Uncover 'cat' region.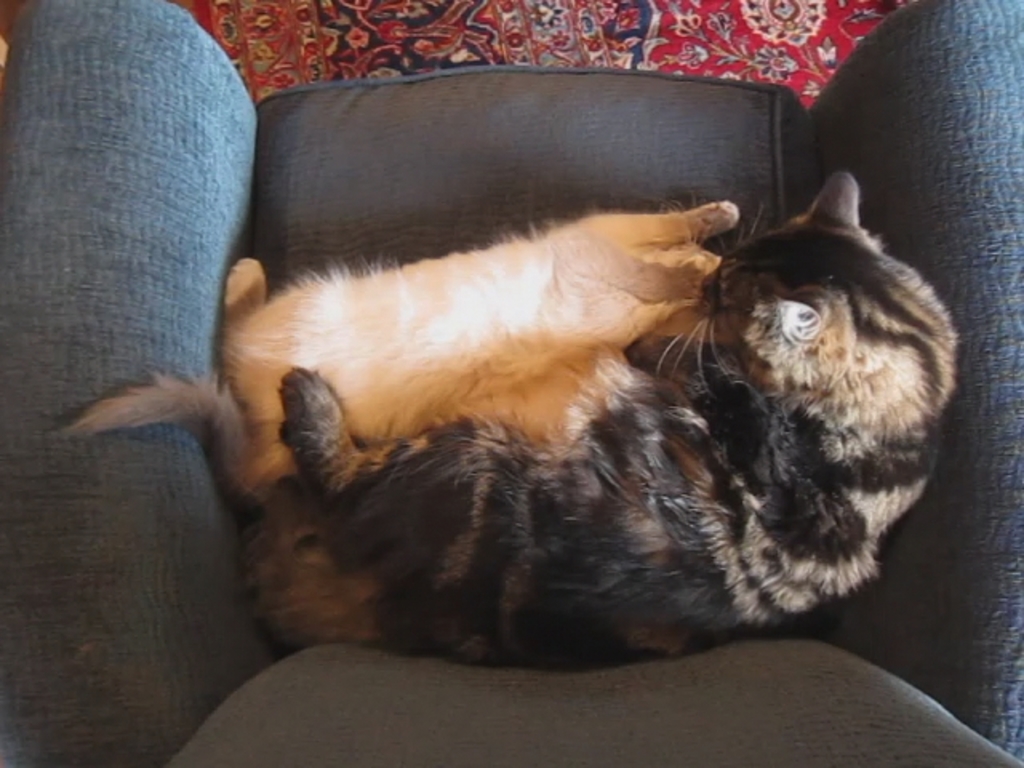
Uncovered: 48:173:968:678.
